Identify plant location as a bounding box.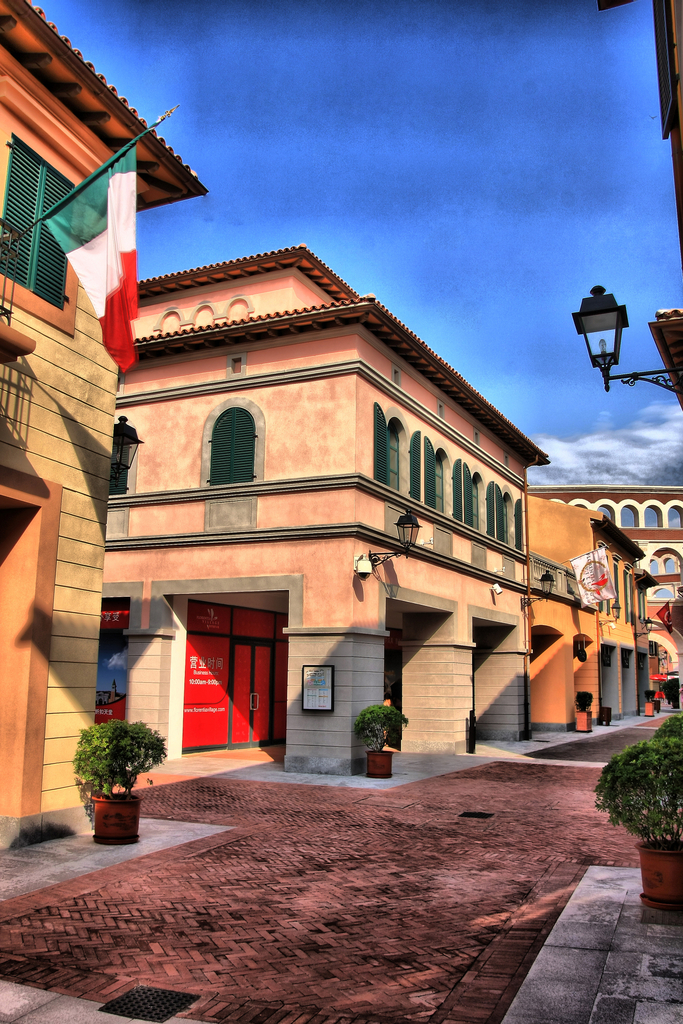
left=351, top=706, right=406, bottom=743.
